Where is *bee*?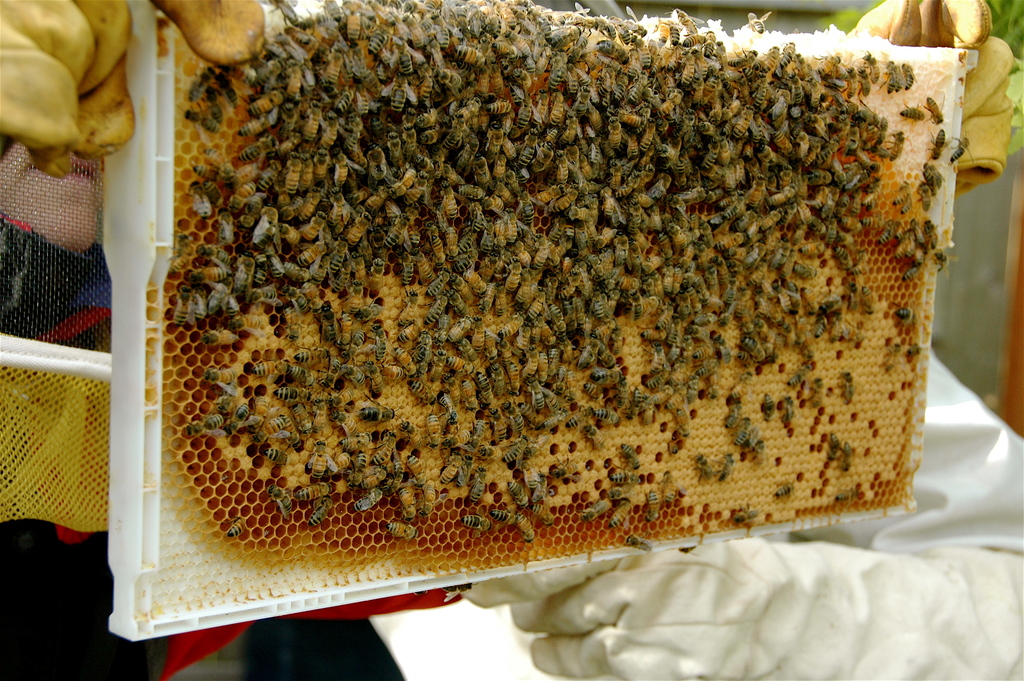
rect(461, 514, 498, 532).
